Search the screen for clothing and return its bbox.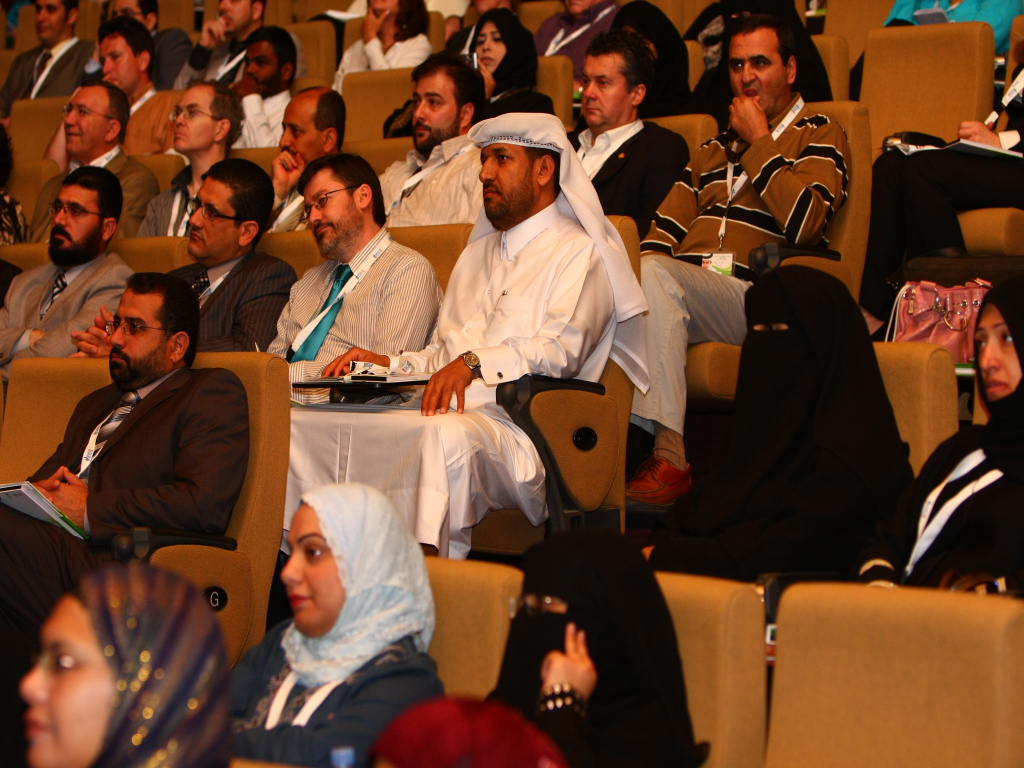
Found: box=[477, 79, 553, 117].
